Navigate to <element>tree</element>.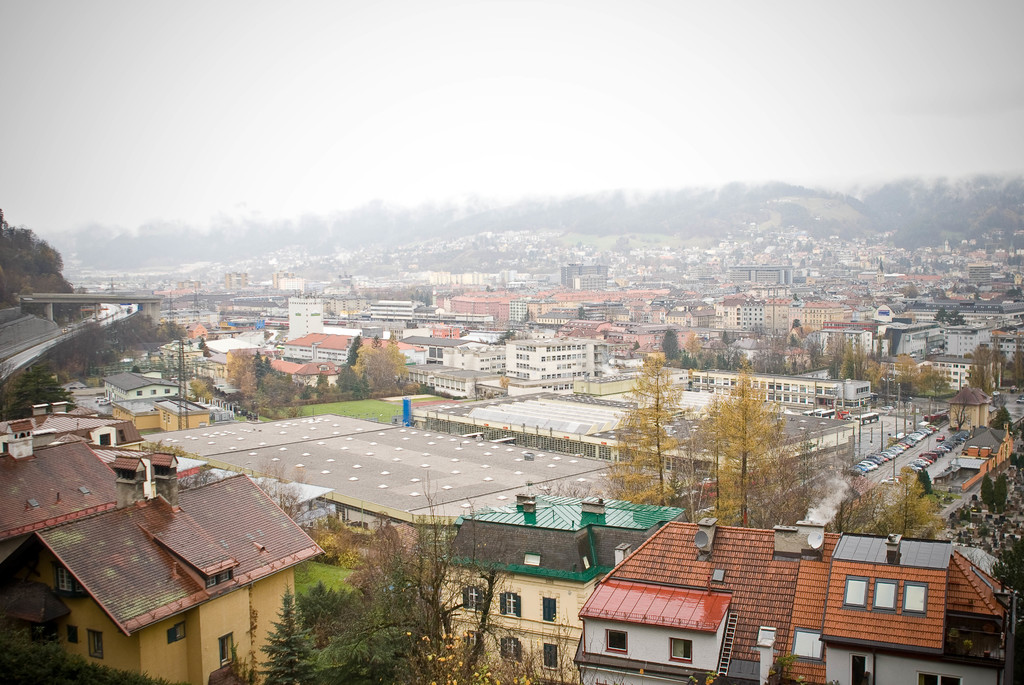
Navigation target: [left=239, top=347, right=308, bottom=417].
